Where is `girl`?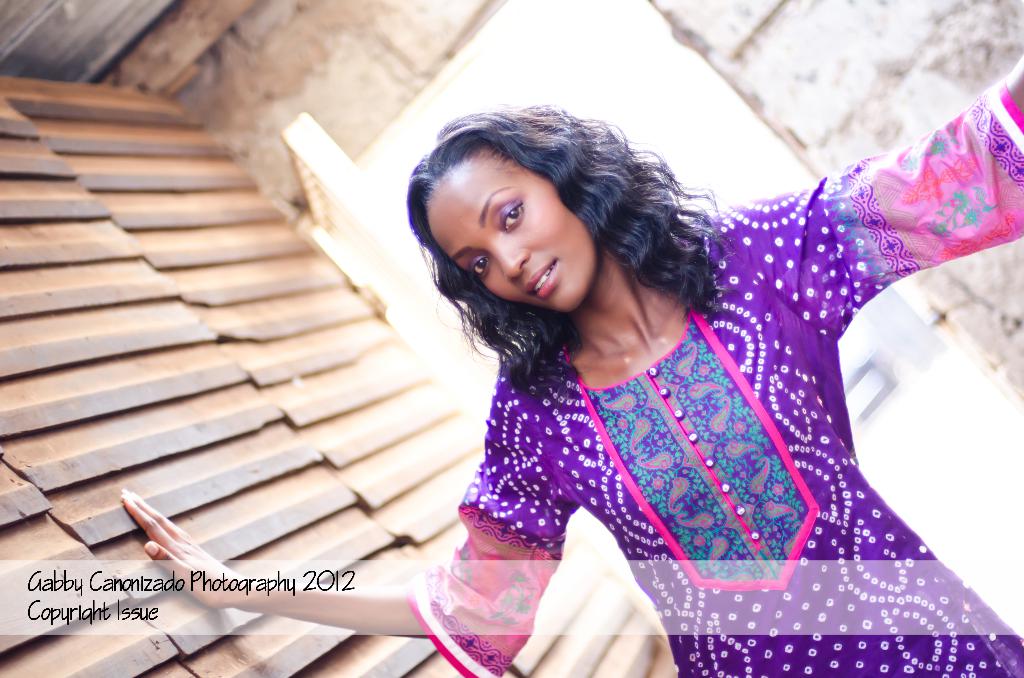
x1=117 y1=54 x2=1023 y2=677.
